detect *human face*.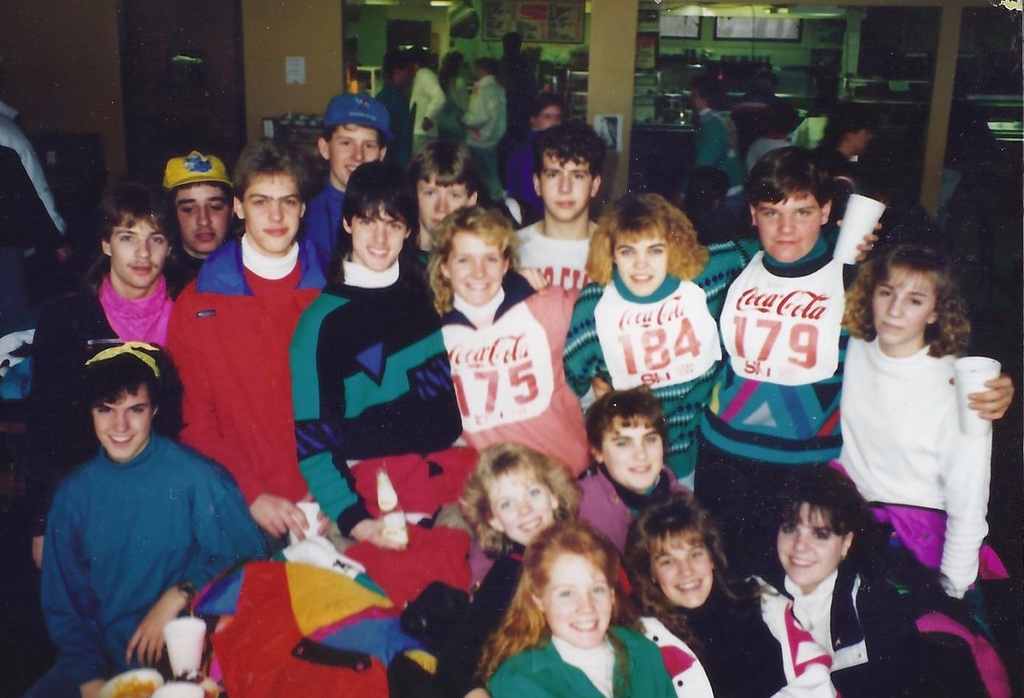
Detected at x1=416 y1=176 x2=465 y2=234.
